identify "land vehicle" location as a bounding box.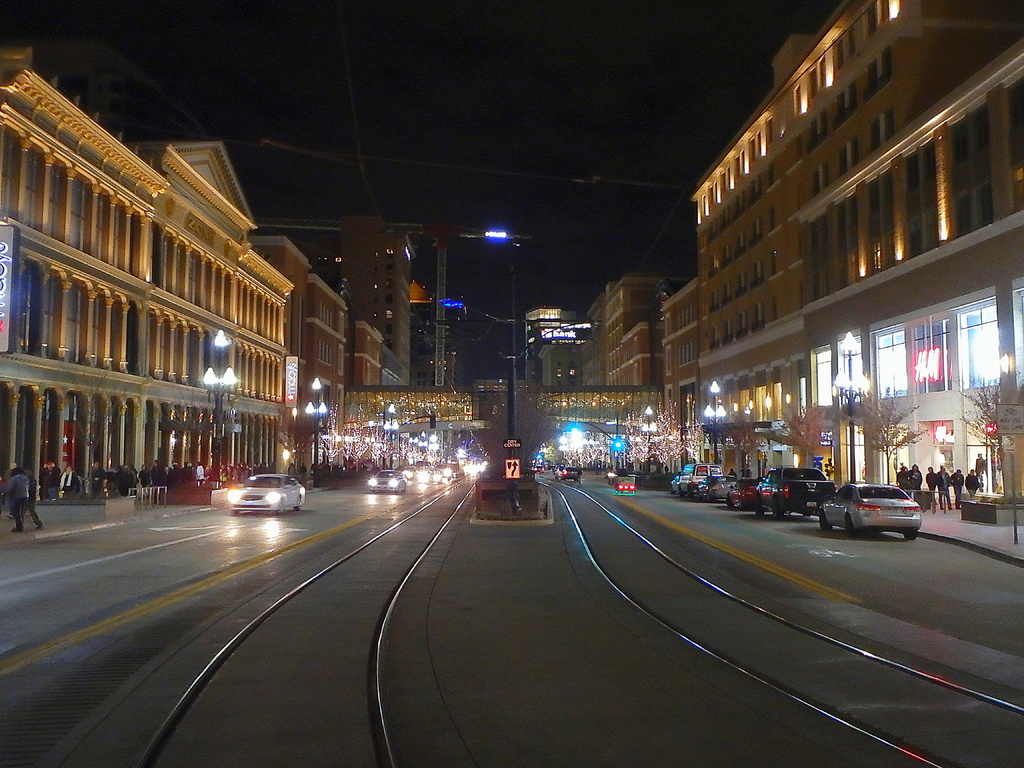
crop(724, 474, 760, 509).
